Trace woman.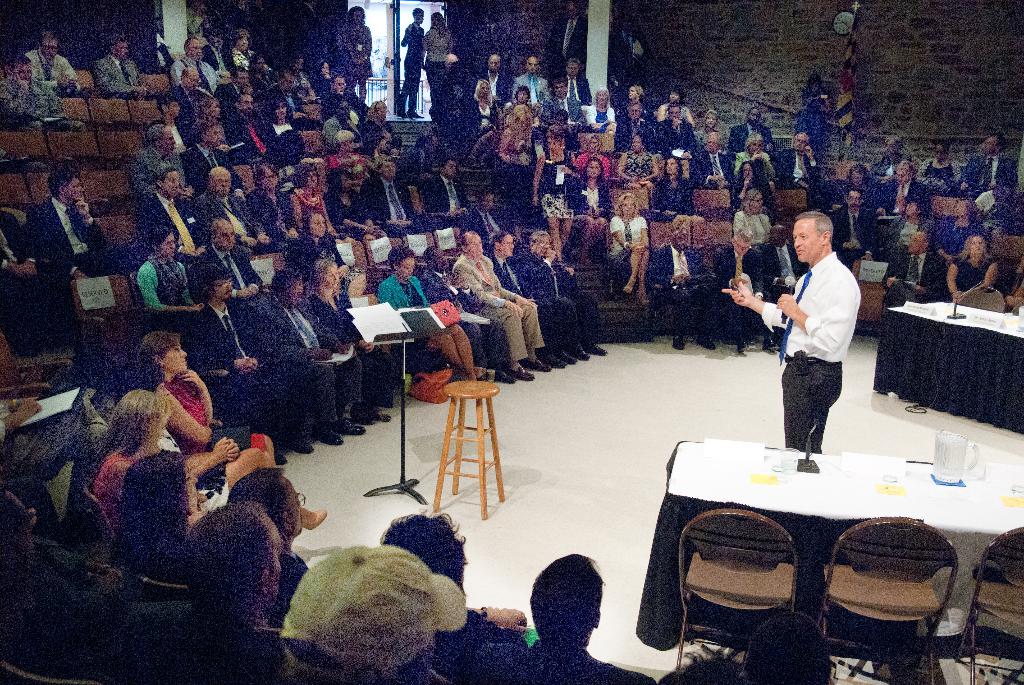
Traced to BBox(649, 154, 698, 231).
